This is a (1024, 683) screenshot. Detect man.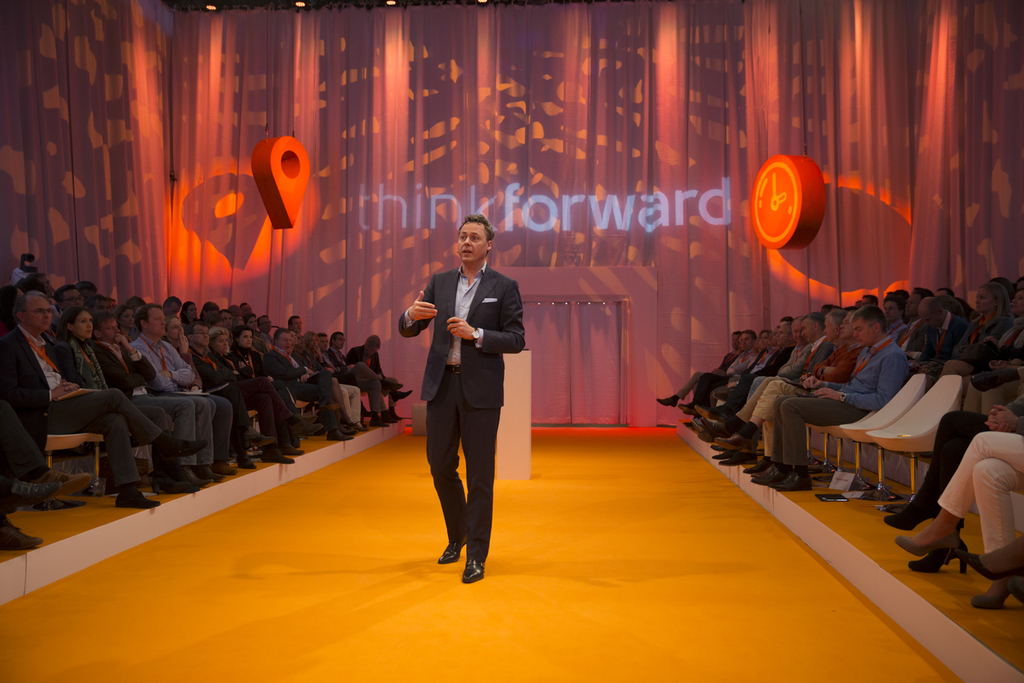
(x1=703, y1=310, x2=806, y2=436).
